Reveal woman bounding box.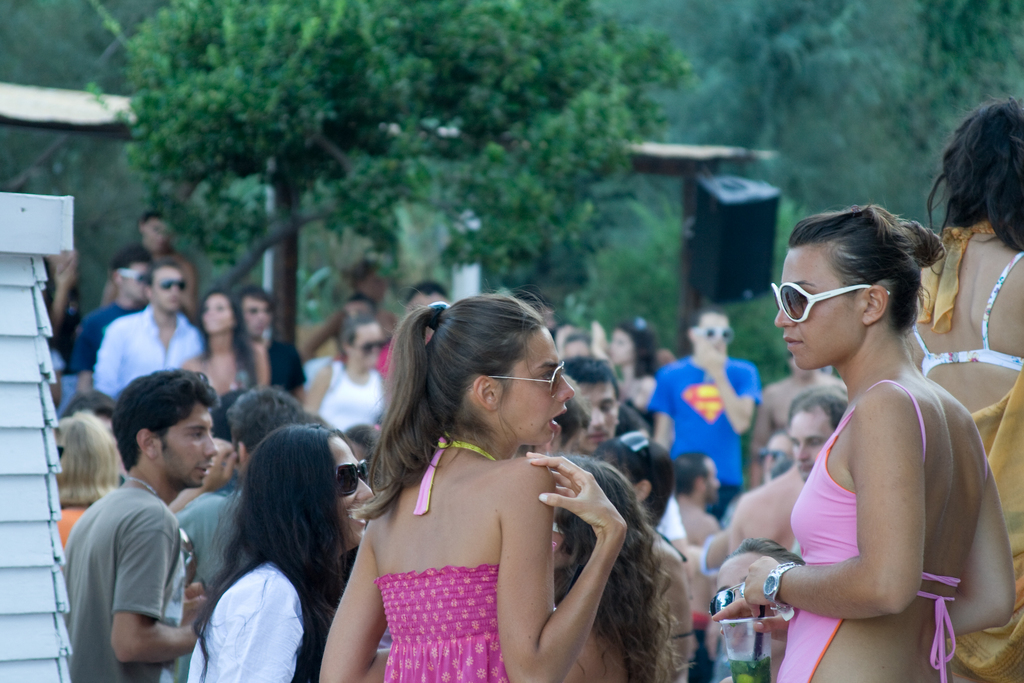
Revealed: 180:282:276:401.
